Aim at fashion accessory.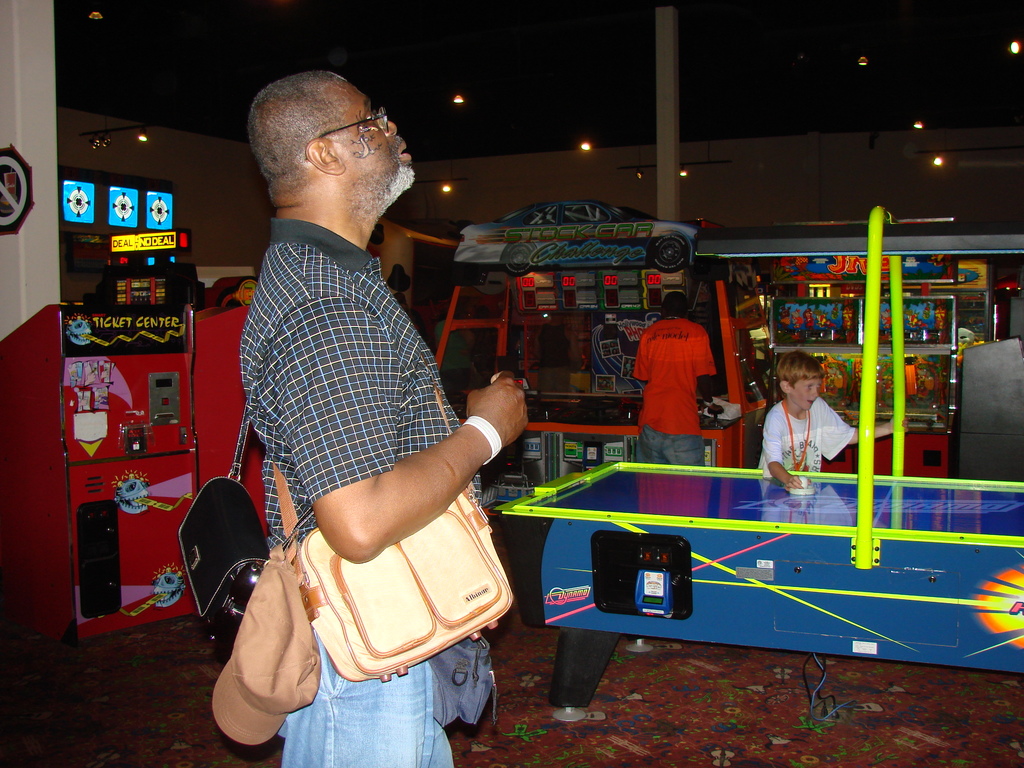
Aimed at 428/638/501/729.
